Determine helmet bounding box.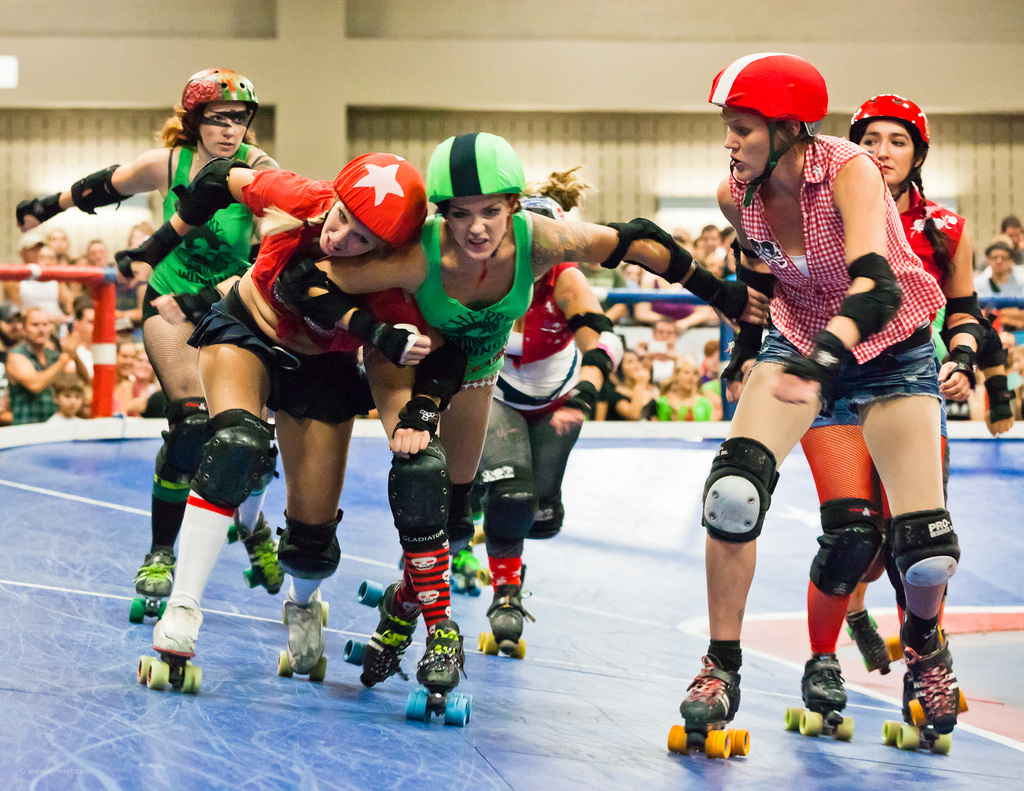
Determined: box(176, 66, 274, 133).
